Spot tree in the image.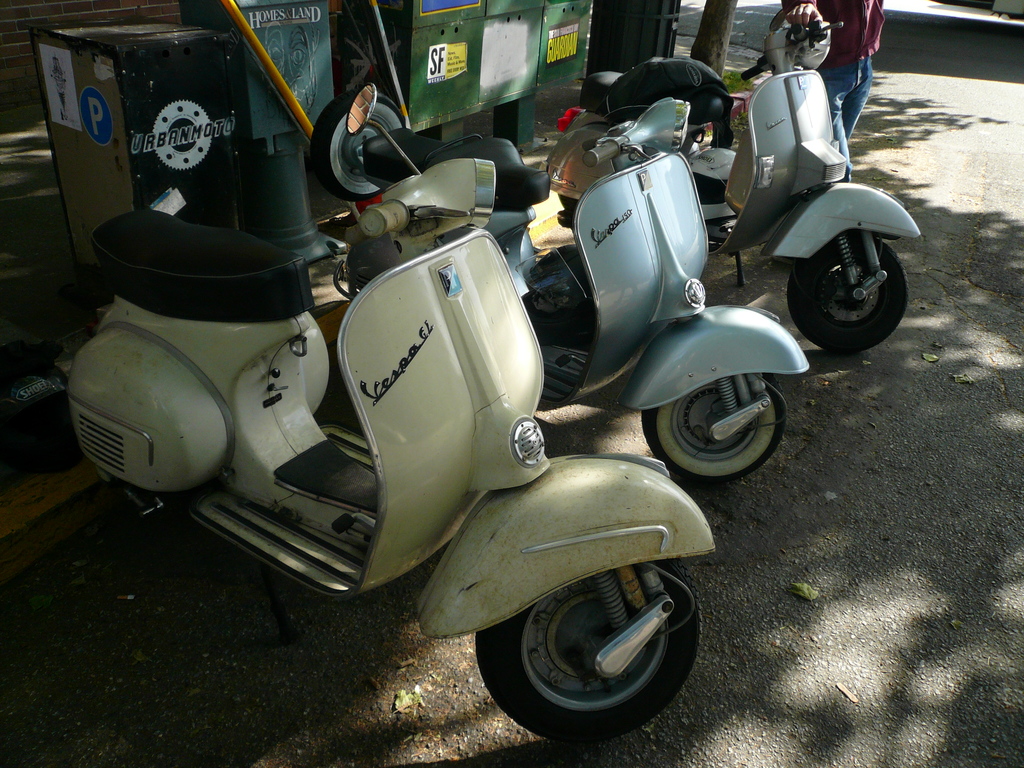
tree found at detection(691, 0, 739, 79).
